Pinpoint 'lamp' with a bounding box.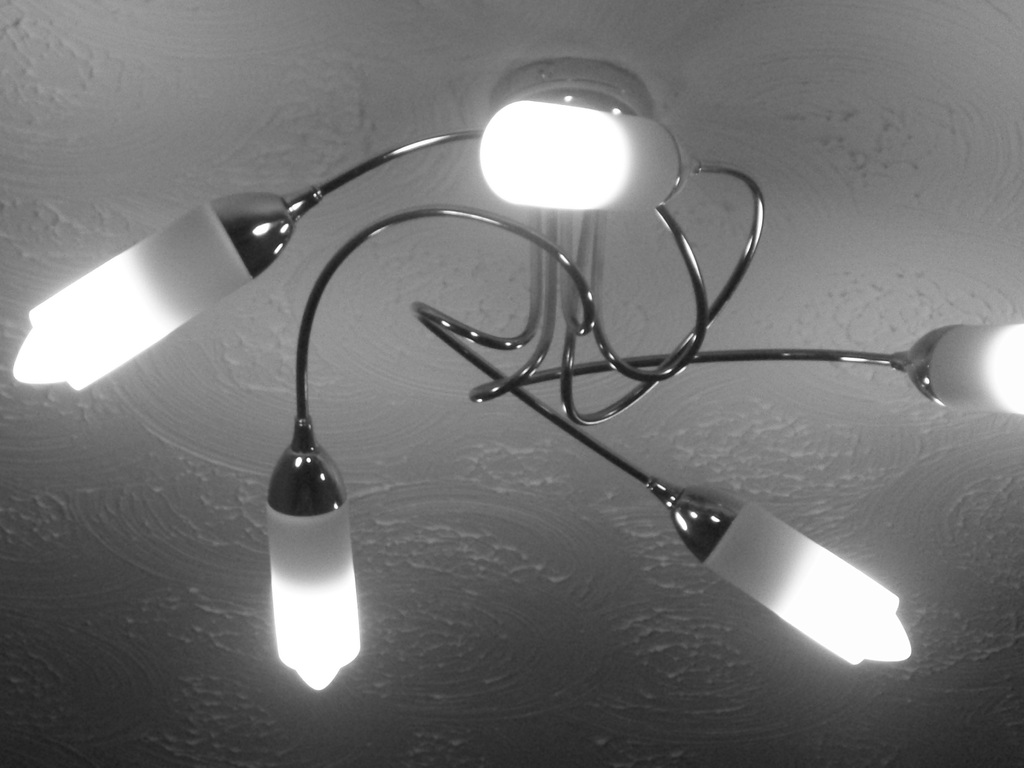
{"x1": 666, "y1": 481, "x2": 918, "y2": 668}.
